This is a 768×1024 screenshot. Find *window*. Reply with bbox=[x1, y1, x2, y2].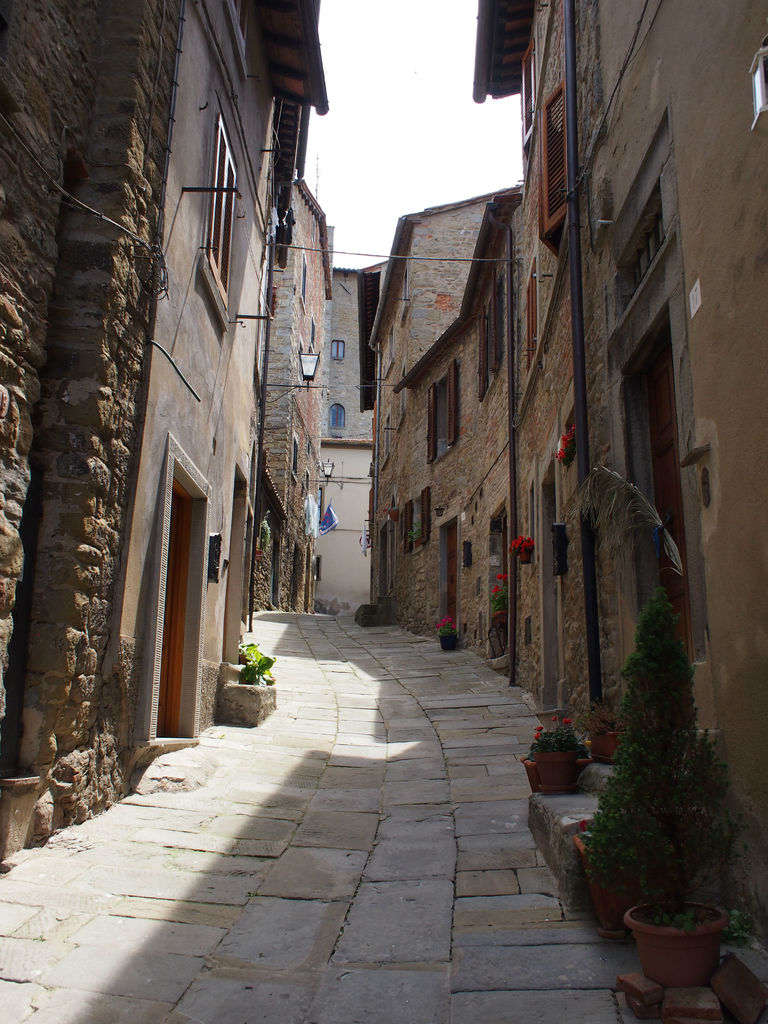
bbox=[427, 364, 455, 465].
